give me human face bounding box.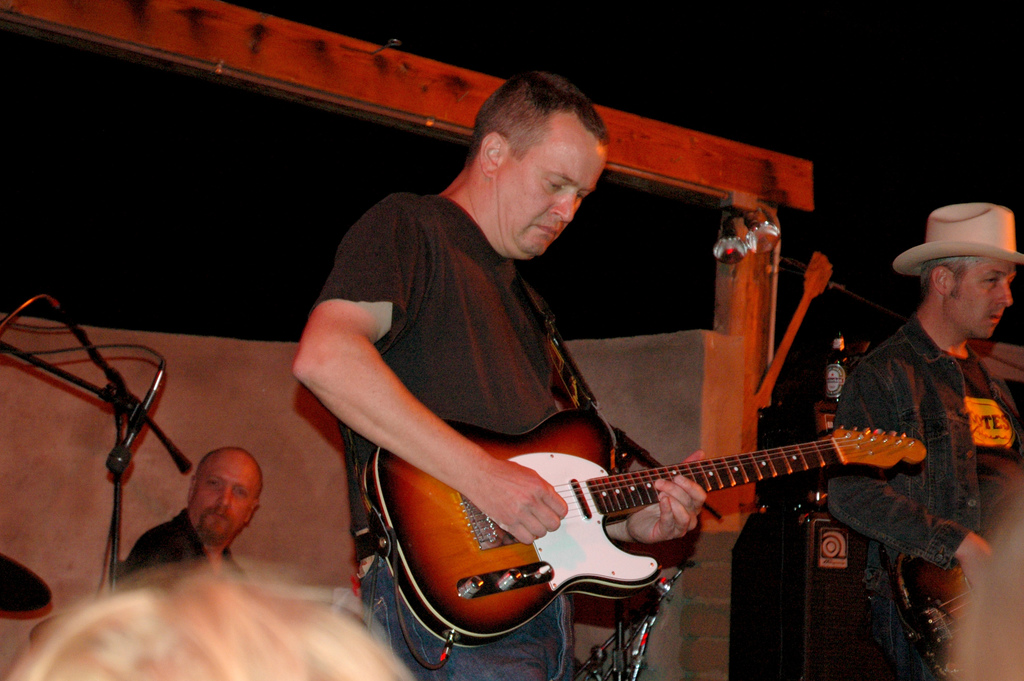
Rect(497, 119, 605, 263).
